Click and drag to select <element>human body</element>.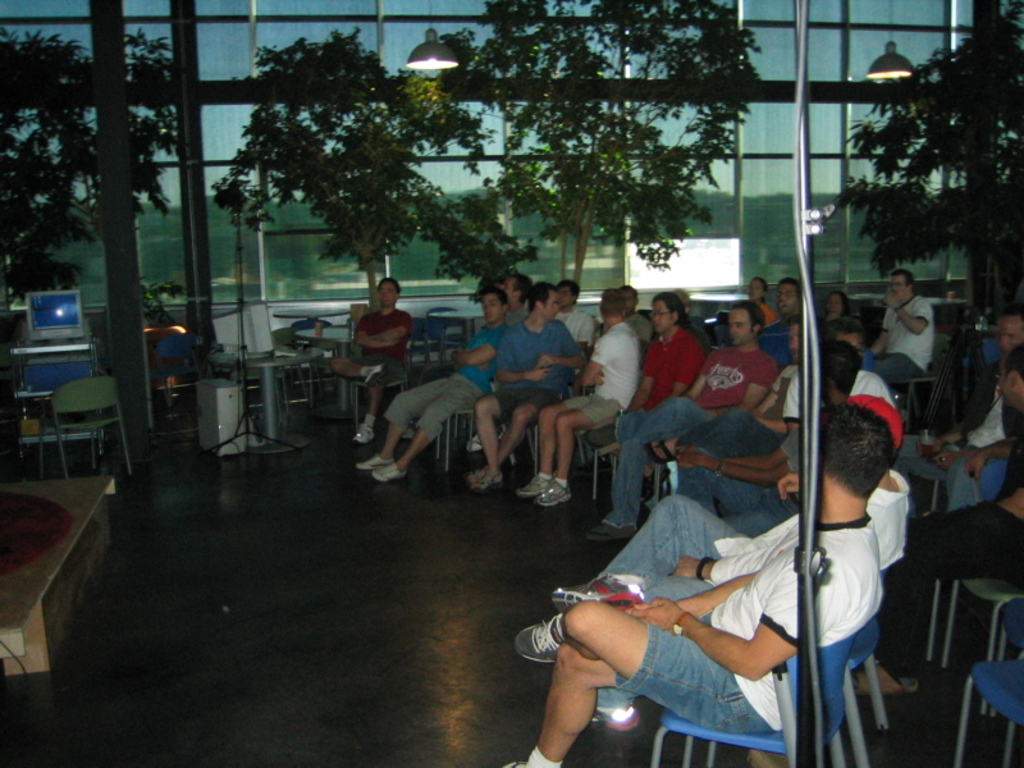
Selection: locate(339, 269, 421, 394).
